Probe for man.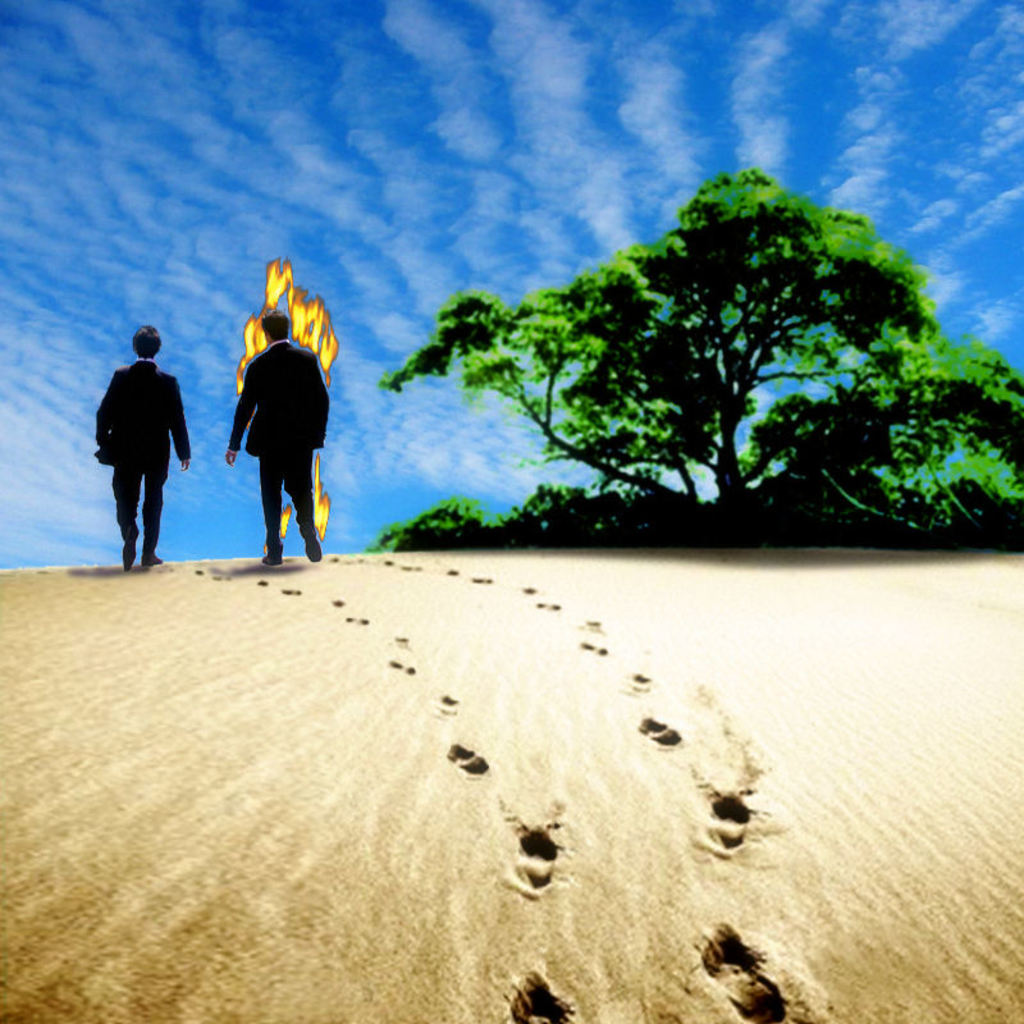
Probe result: crop(87, 317, 192, 568).
